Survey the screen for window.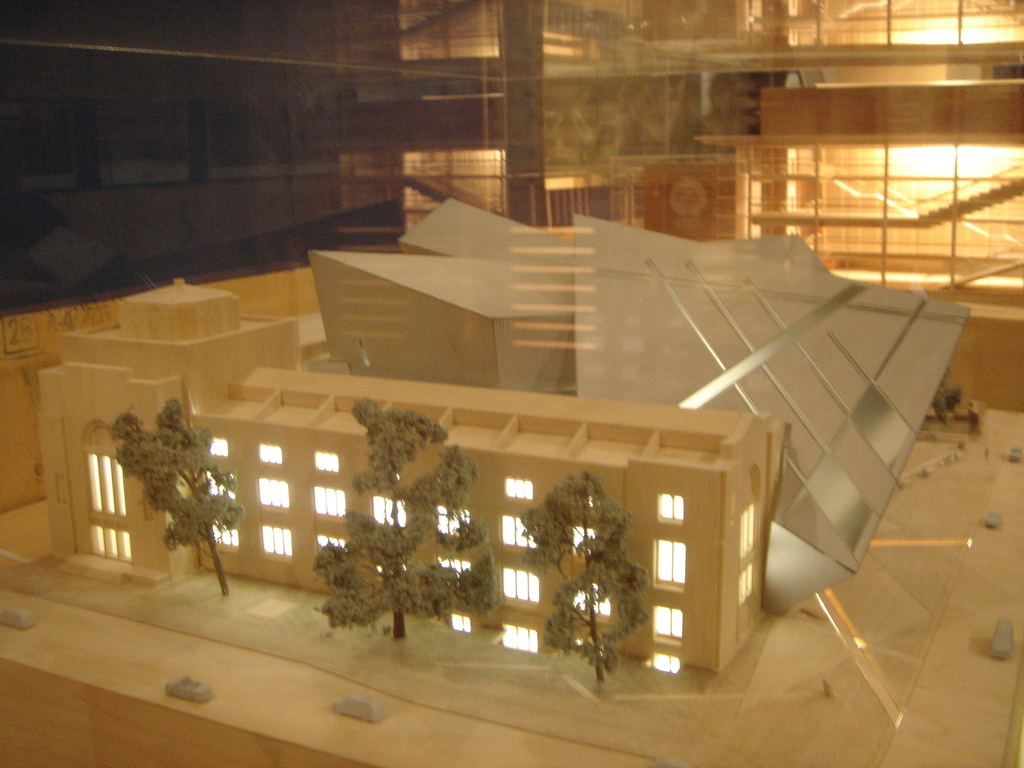
Survey found: region(211, 524, 240, 548).
